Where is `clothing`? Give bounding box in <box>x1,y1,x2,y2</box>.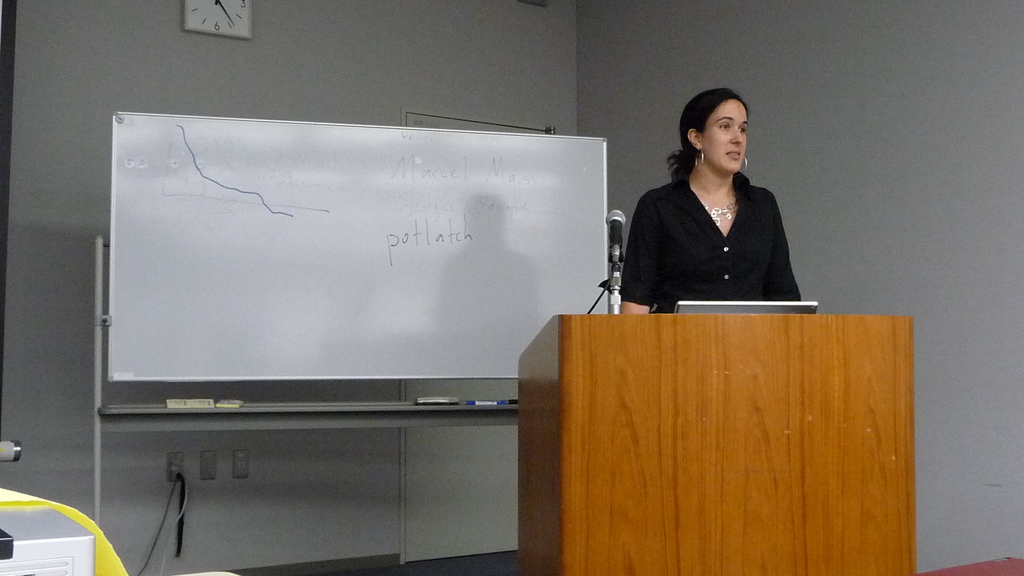
<box>620,168,801,315</box>.
